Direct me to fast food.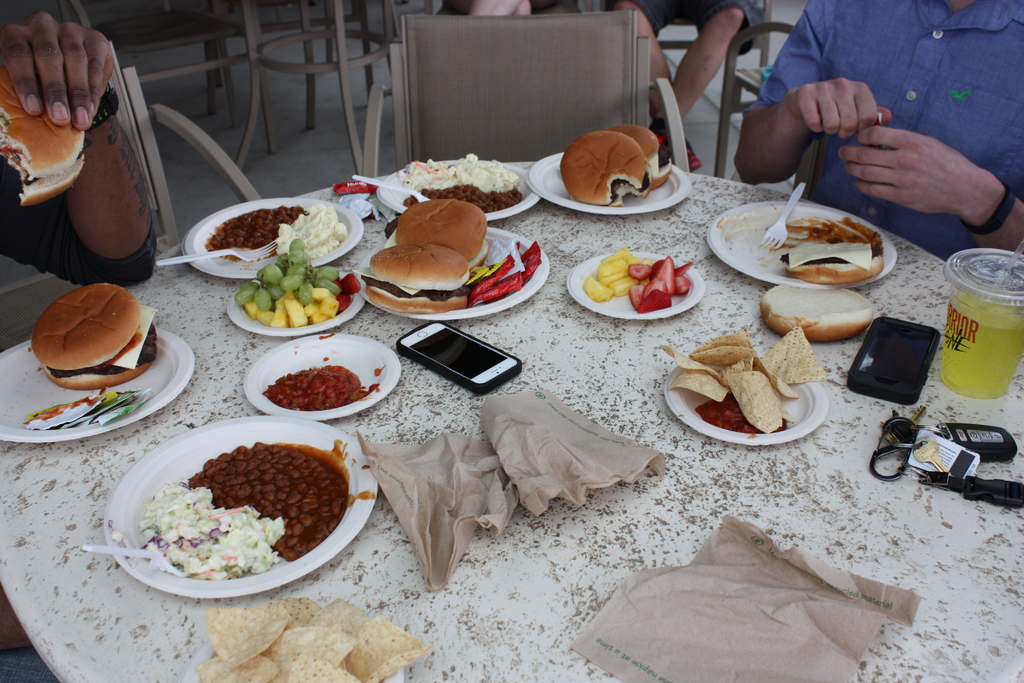
Direction: 0/71/86/208.
